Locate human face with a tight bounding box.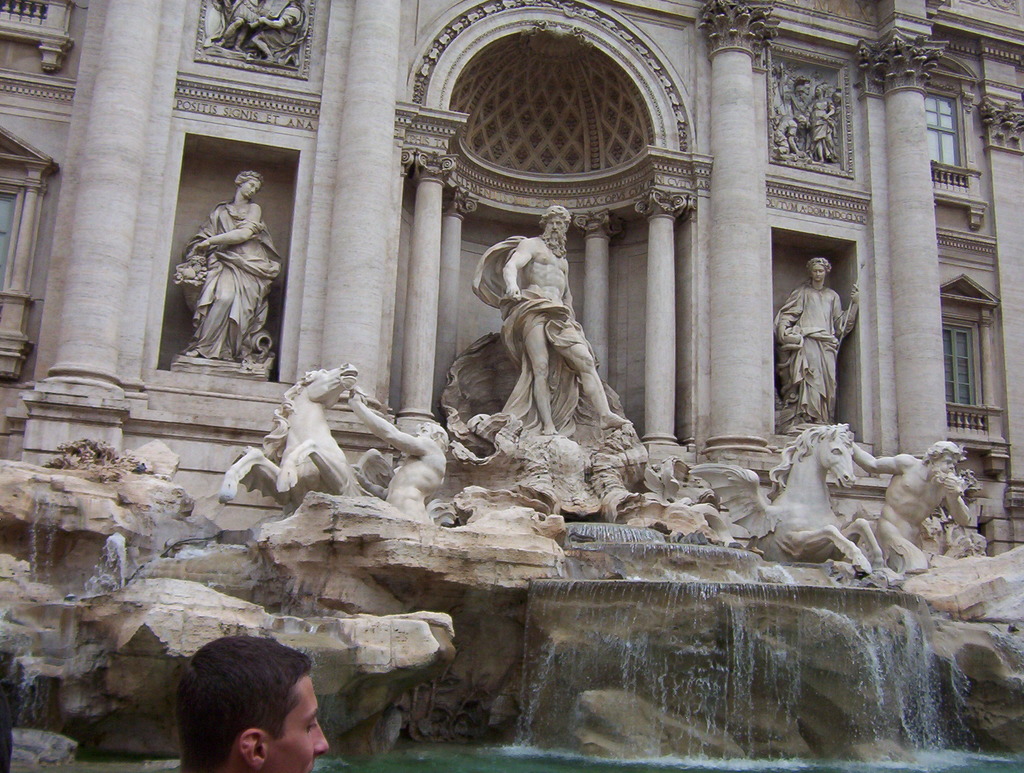
region(268, 674, 328, 772).
